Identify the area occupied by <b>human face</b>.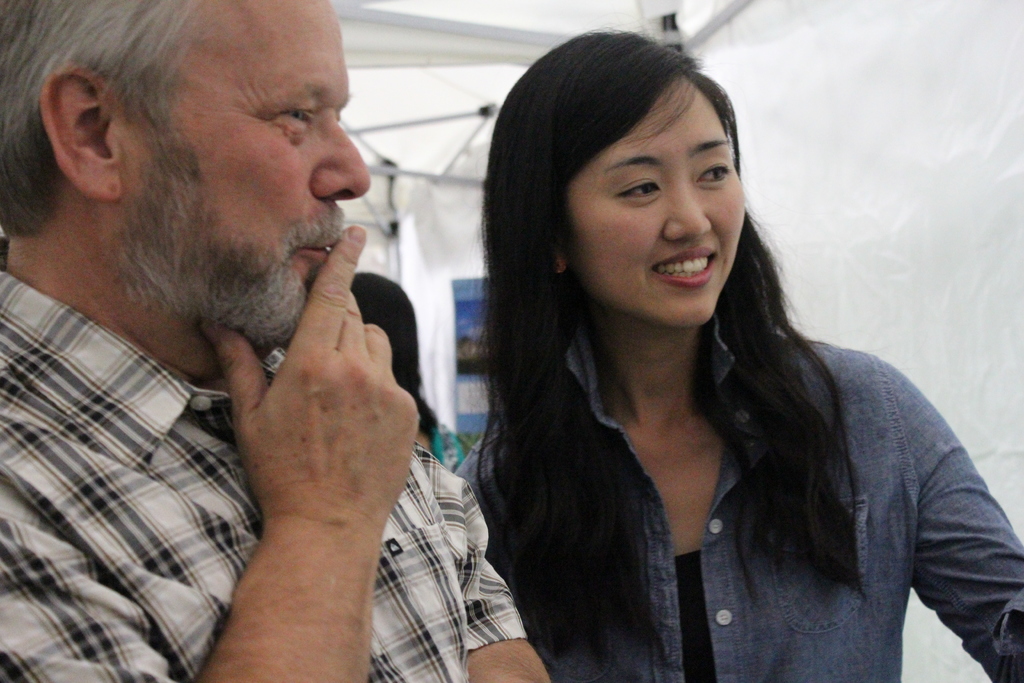
Area: [566,77,746,329].
